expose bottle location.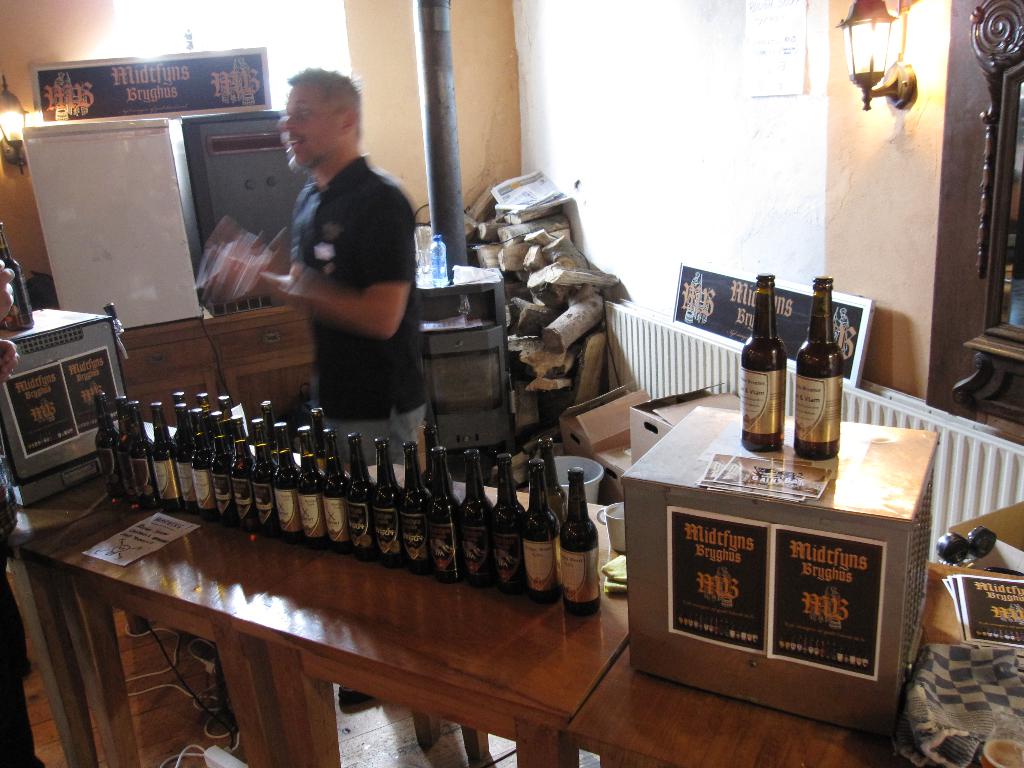
Exposed at BBox(524, 454, 563, 602).
